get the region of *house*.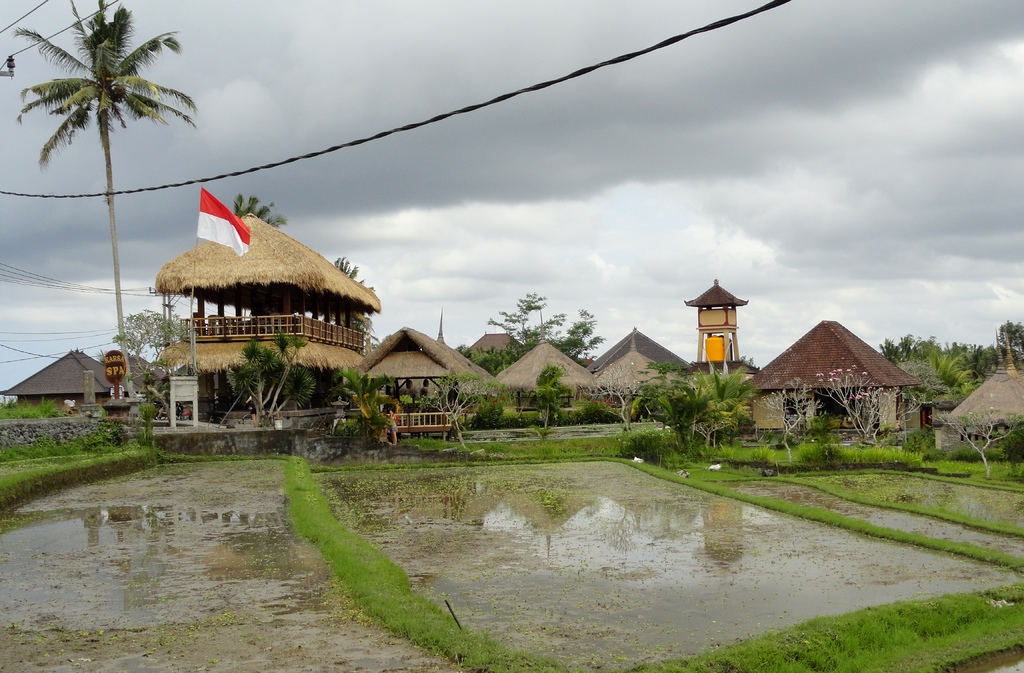
(353, 330, 488, 422).
